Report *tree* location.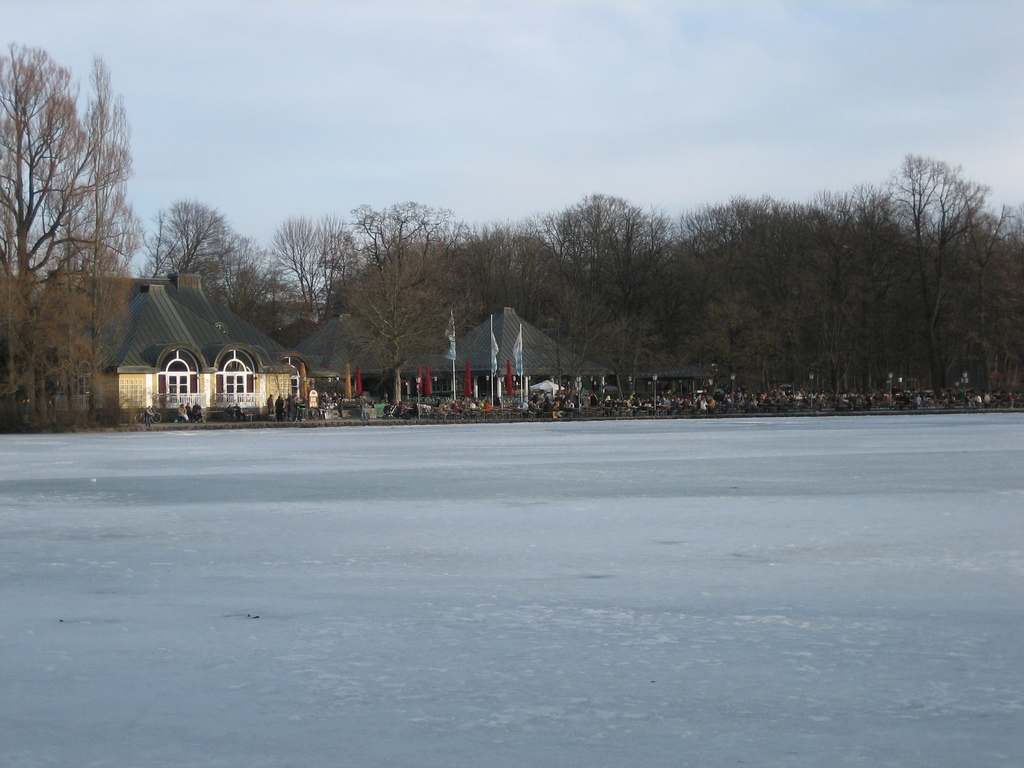
Report: [left=531, top=184, right=636, bottom=403].
